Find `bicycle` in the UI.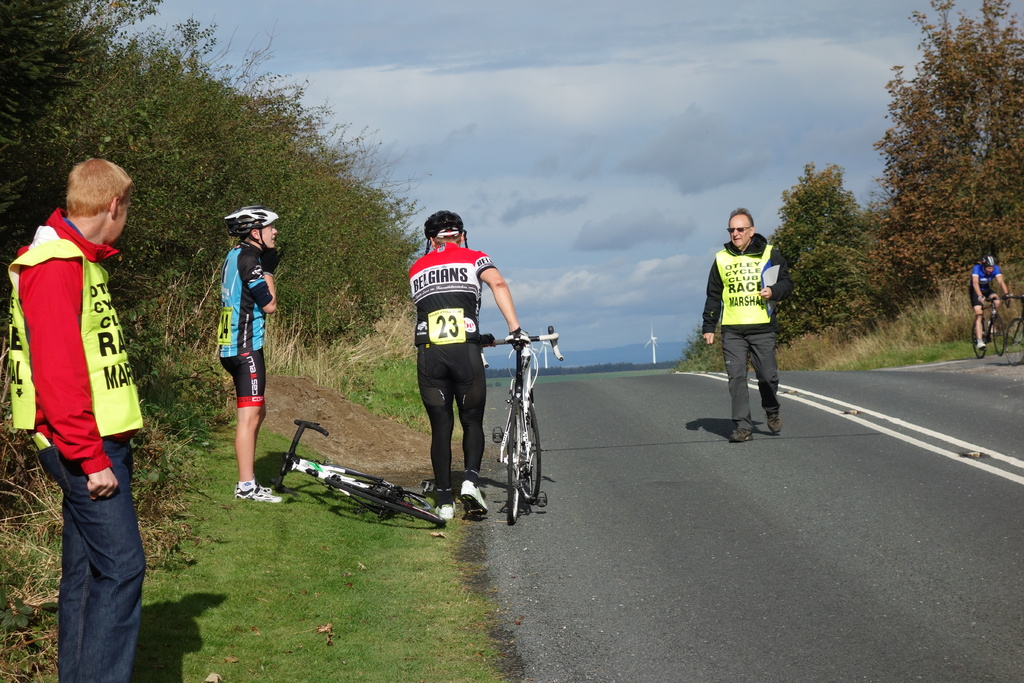
UI element at (477, 316, 557, 523).
